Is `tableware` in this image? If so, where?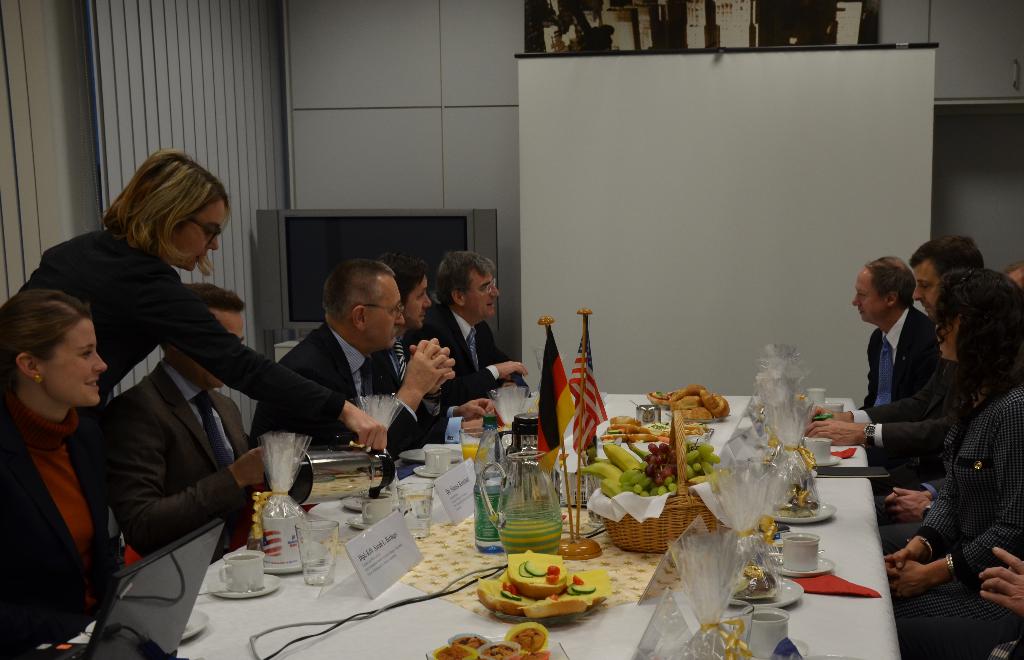
Yes, at [429, 634, 556, 659].
